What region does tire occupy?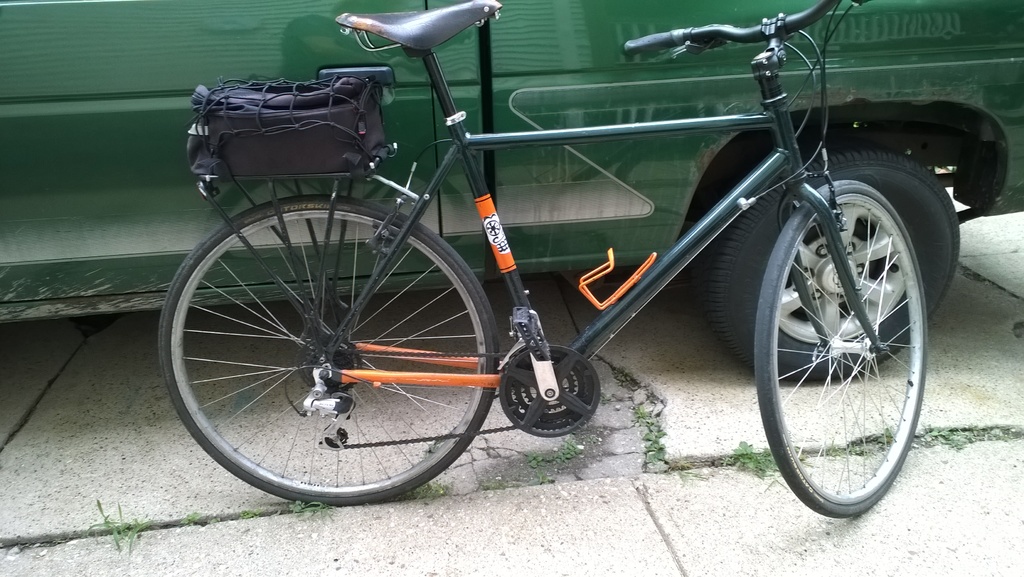
detection(156, 192, 500, 508).
